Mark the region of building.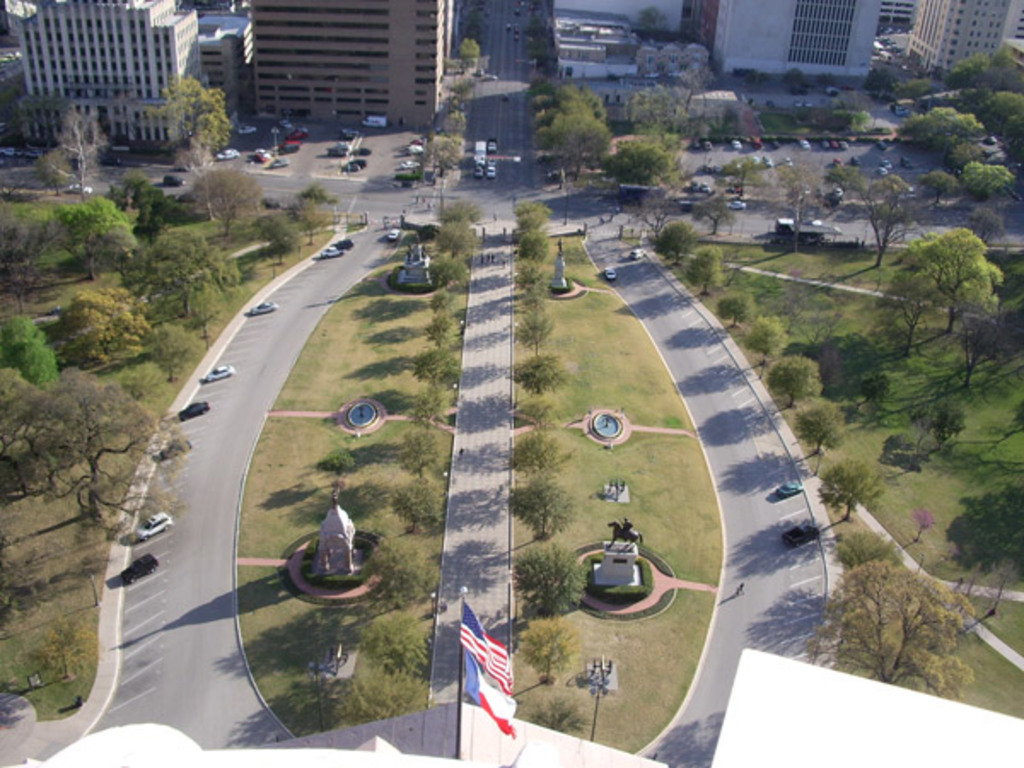
Region: [15,0,208,157].
